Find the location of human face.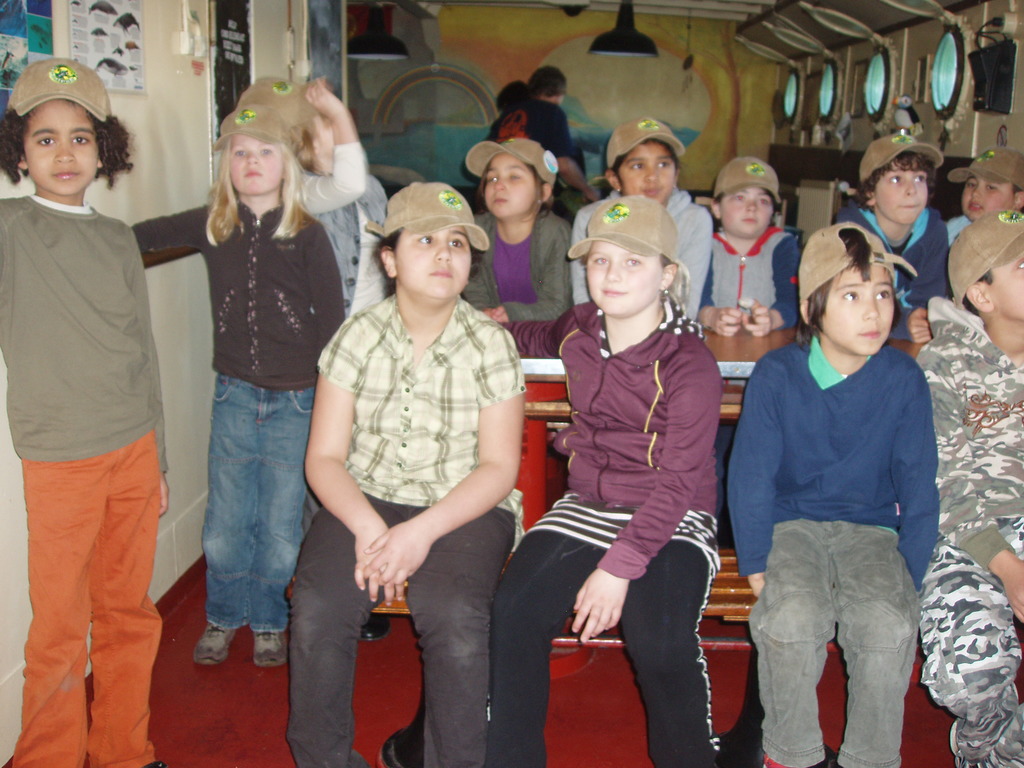
Location: BBox(719, 189, 776, 239).
